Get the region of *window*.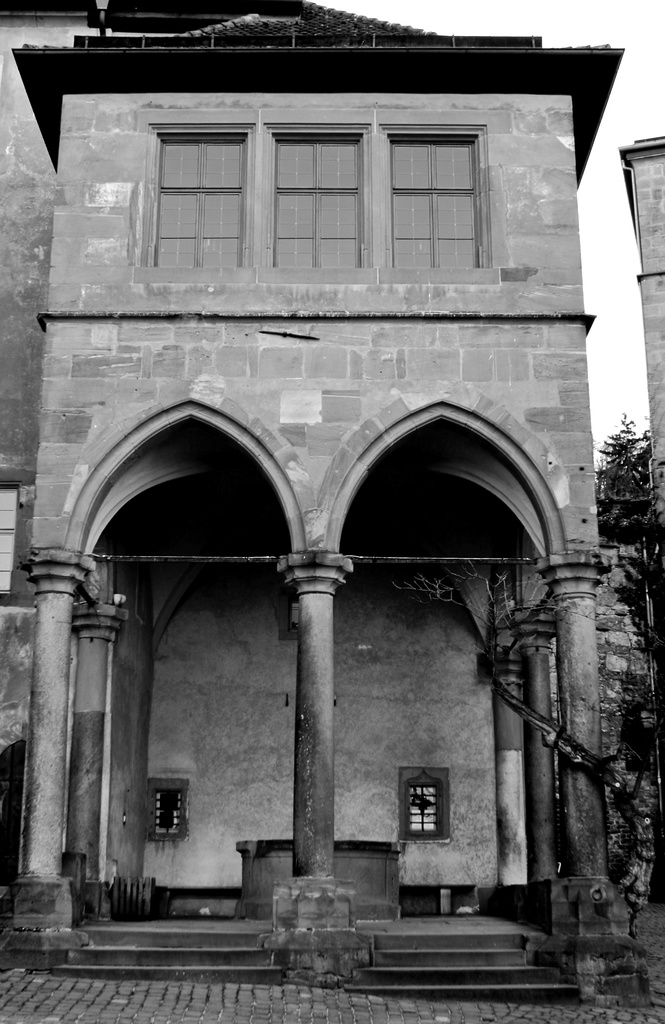
(left=263, top=122, right=372, bottom=269).
